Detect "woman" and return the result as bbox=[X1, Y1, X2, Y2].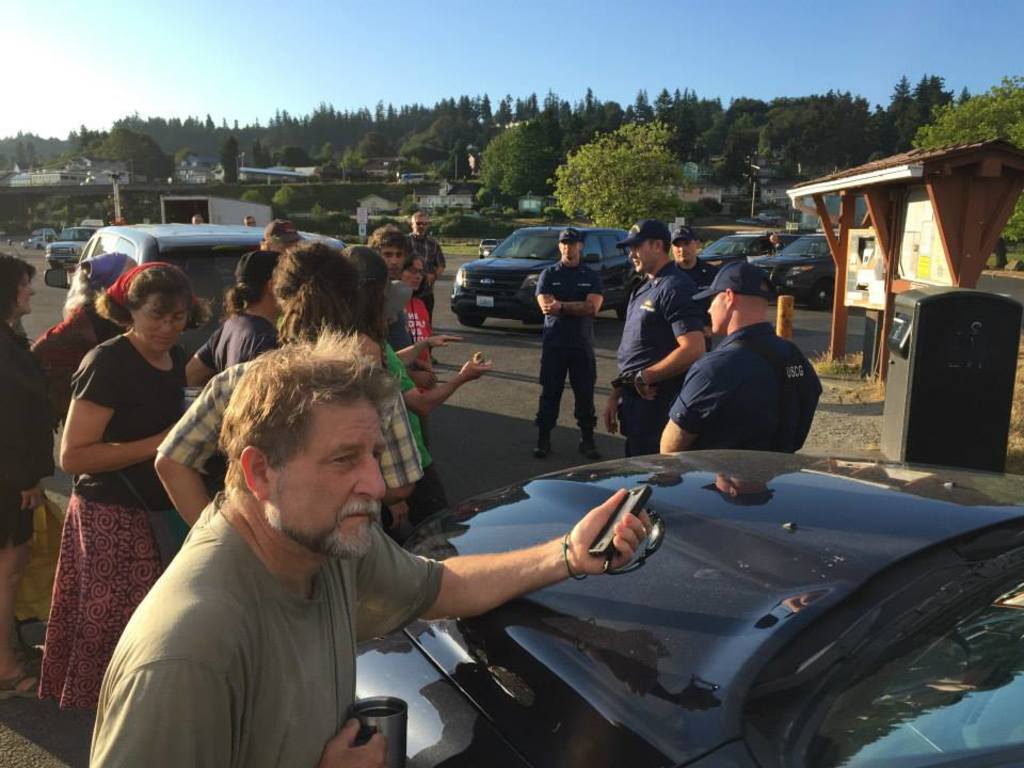
bbox=[65, 246, 291, 758].
